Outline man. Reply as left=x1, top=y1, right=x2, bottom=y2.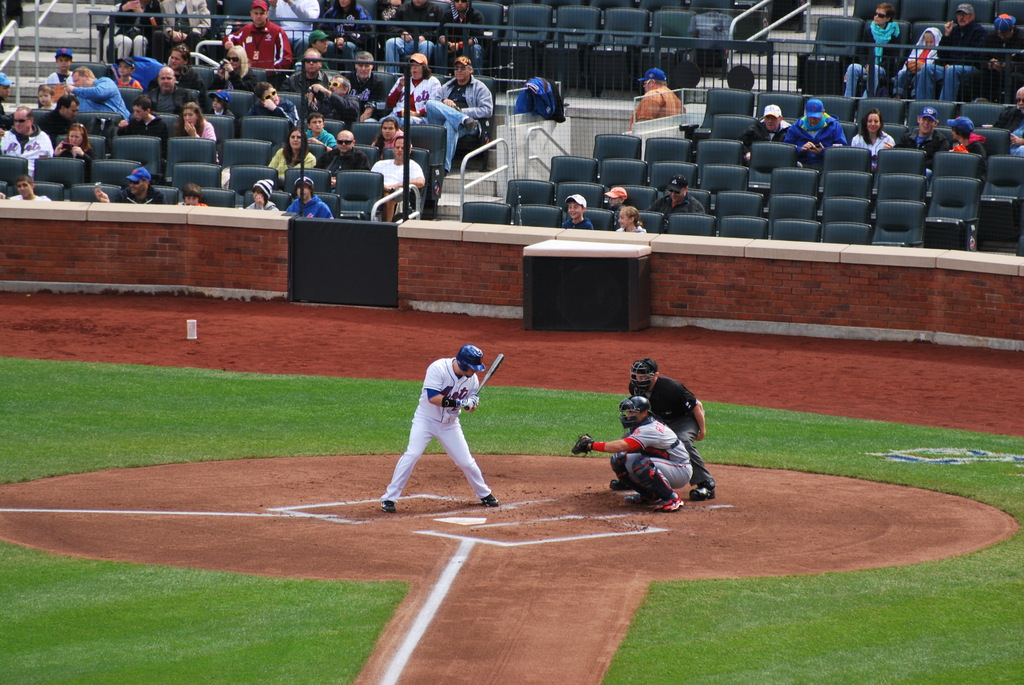
left=372, top=331, right=509, bottom=523.
